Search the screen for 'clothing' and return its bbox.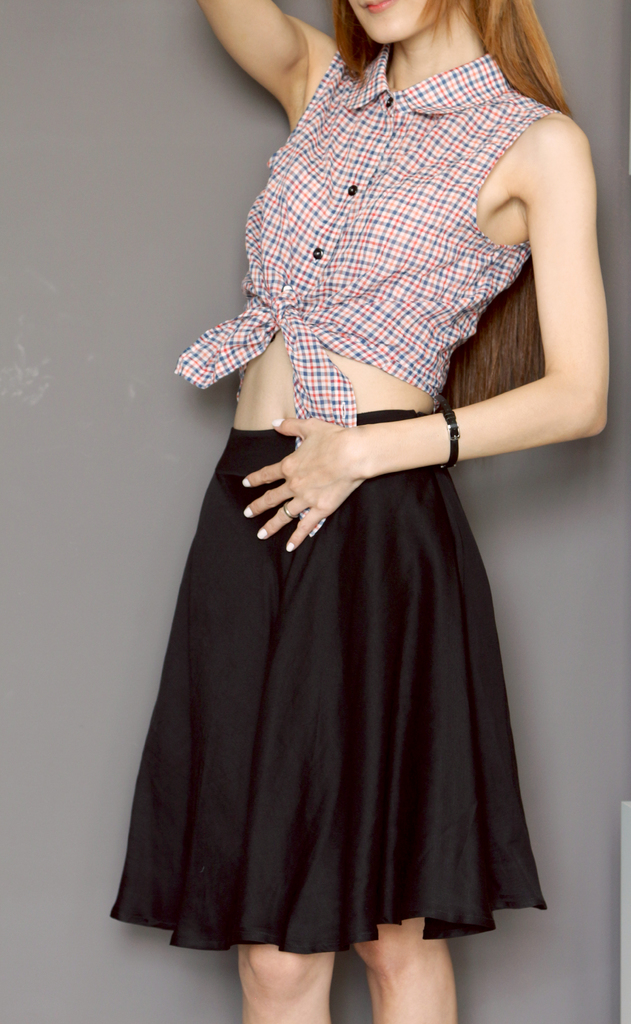
Found: 113, 403, 546, 950.
